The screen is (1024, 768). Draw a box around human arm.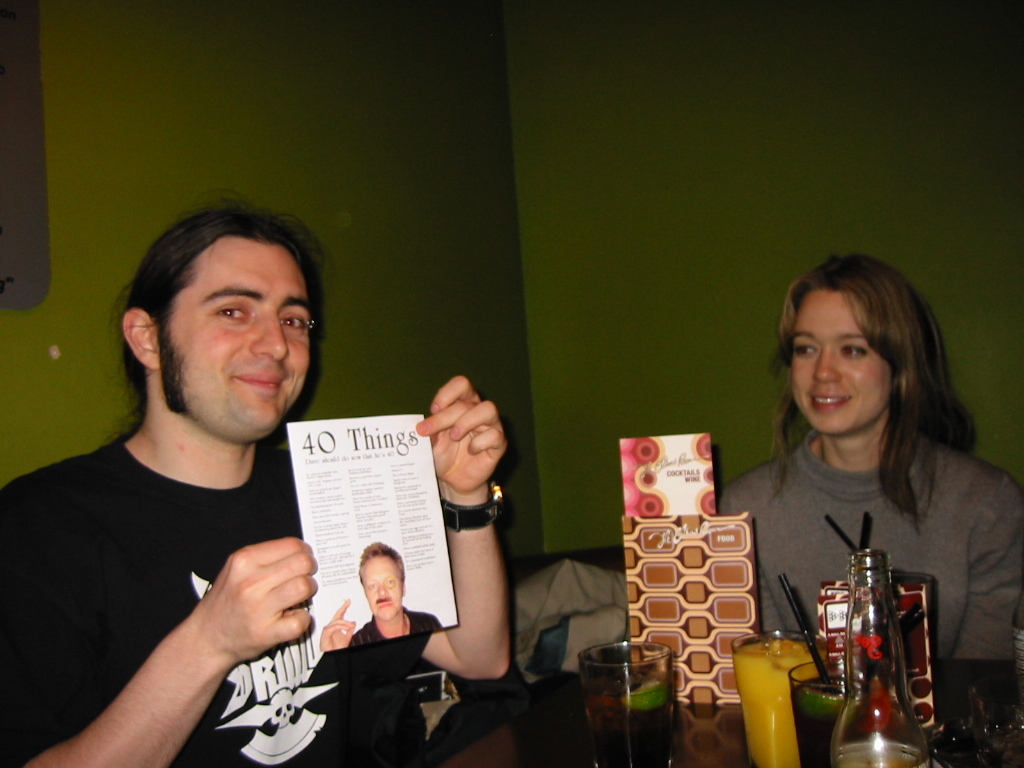
BBox(953, 492, 1023, 663).
